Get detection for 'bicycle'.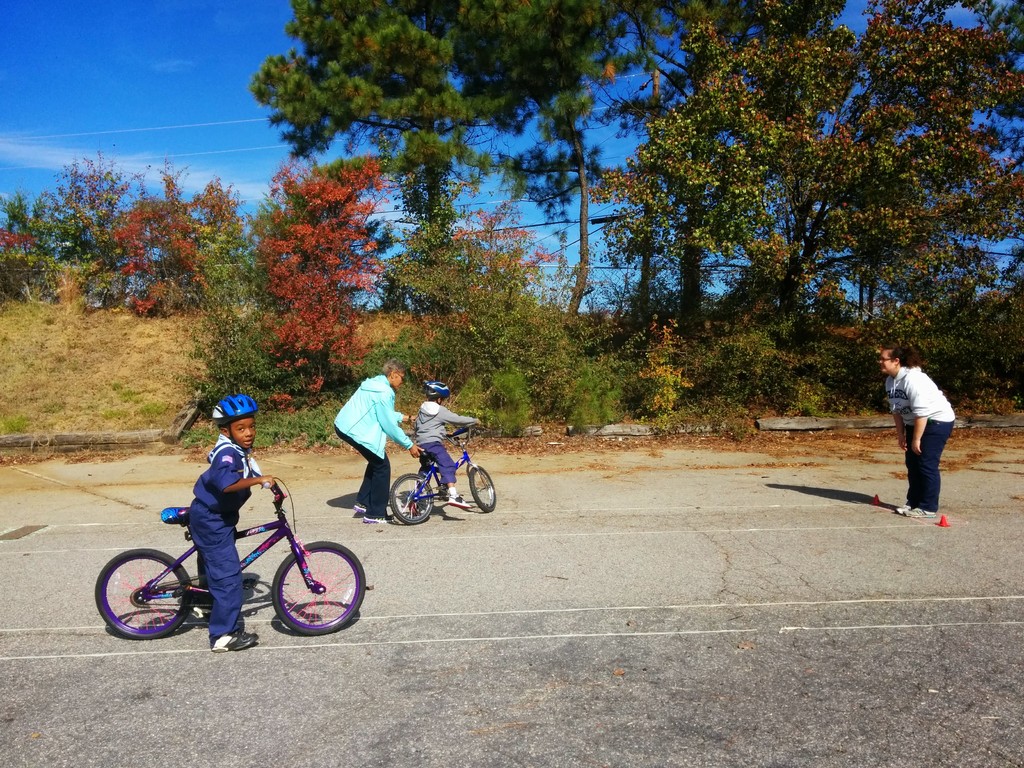
Detection: box(383, 408, 497, 516).
